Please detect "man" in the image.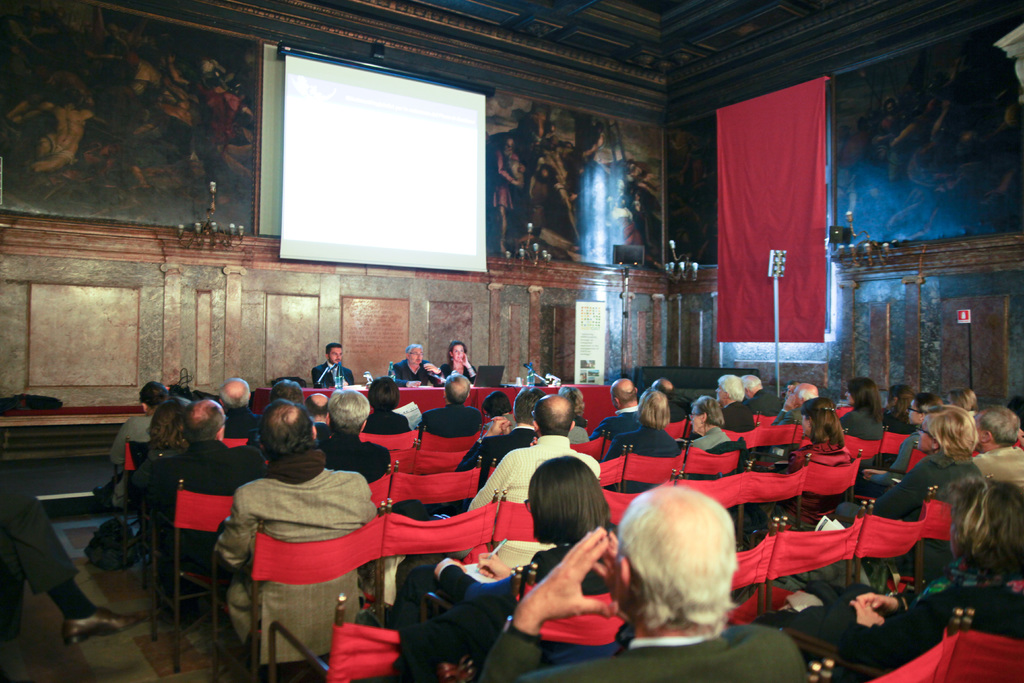
select_region(419, 371, 484, 432).
